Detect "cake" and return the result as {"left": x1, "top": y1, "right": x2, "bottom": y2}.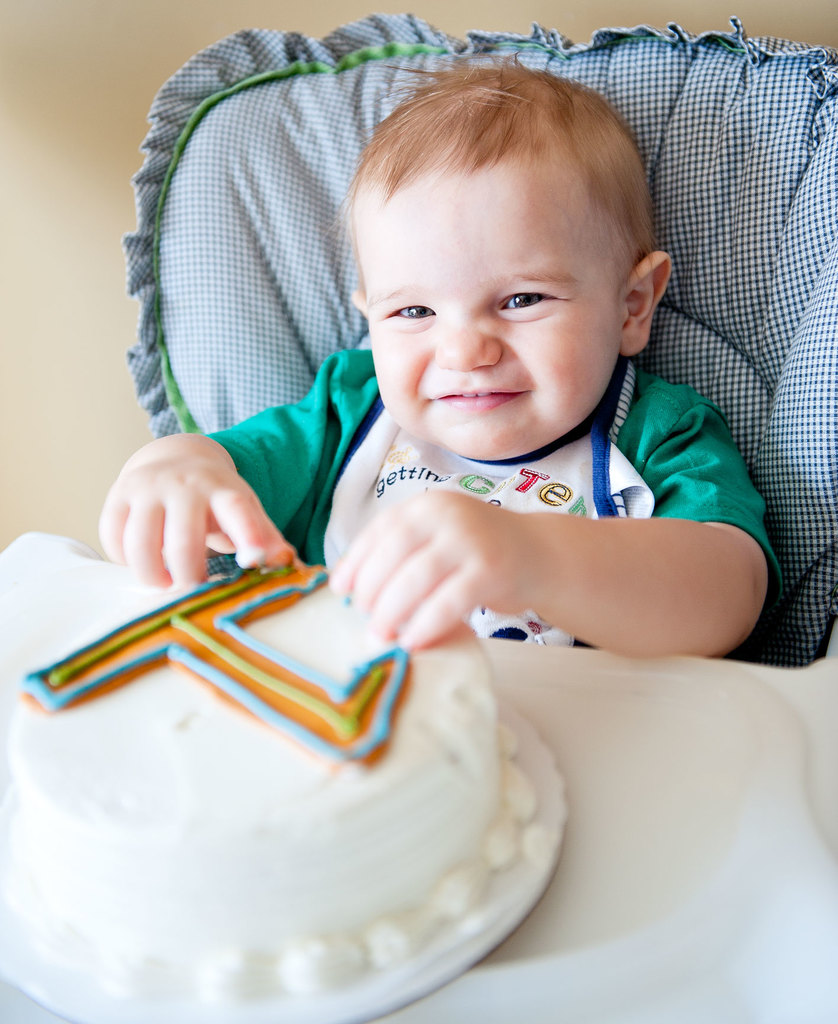
{"left": 1, "top": 560, "right": 543, "bottom": 1001}.
